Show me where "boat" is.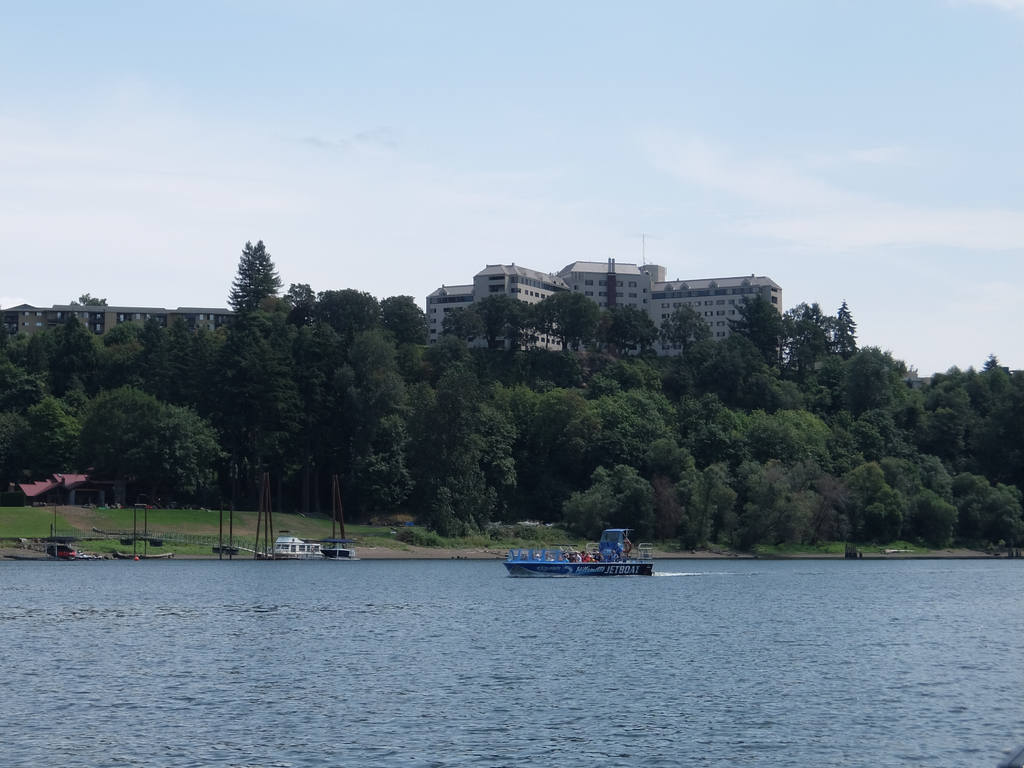
"boat" is at (495, 523, 662, 588).
